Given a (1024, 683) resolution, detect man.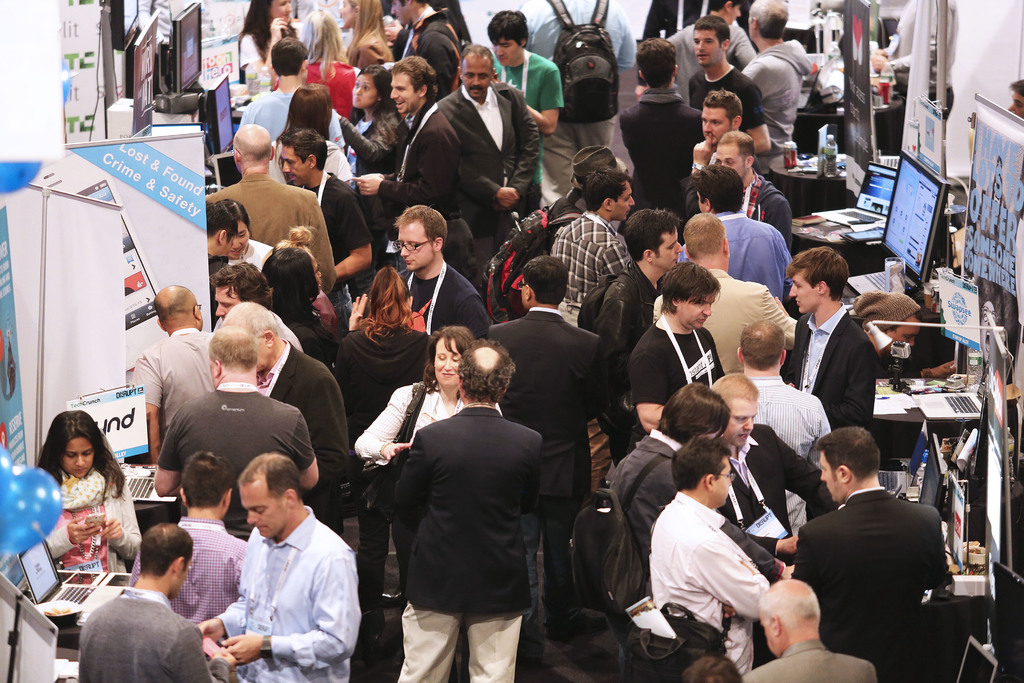
Rect(850, 291, 959, 383).
